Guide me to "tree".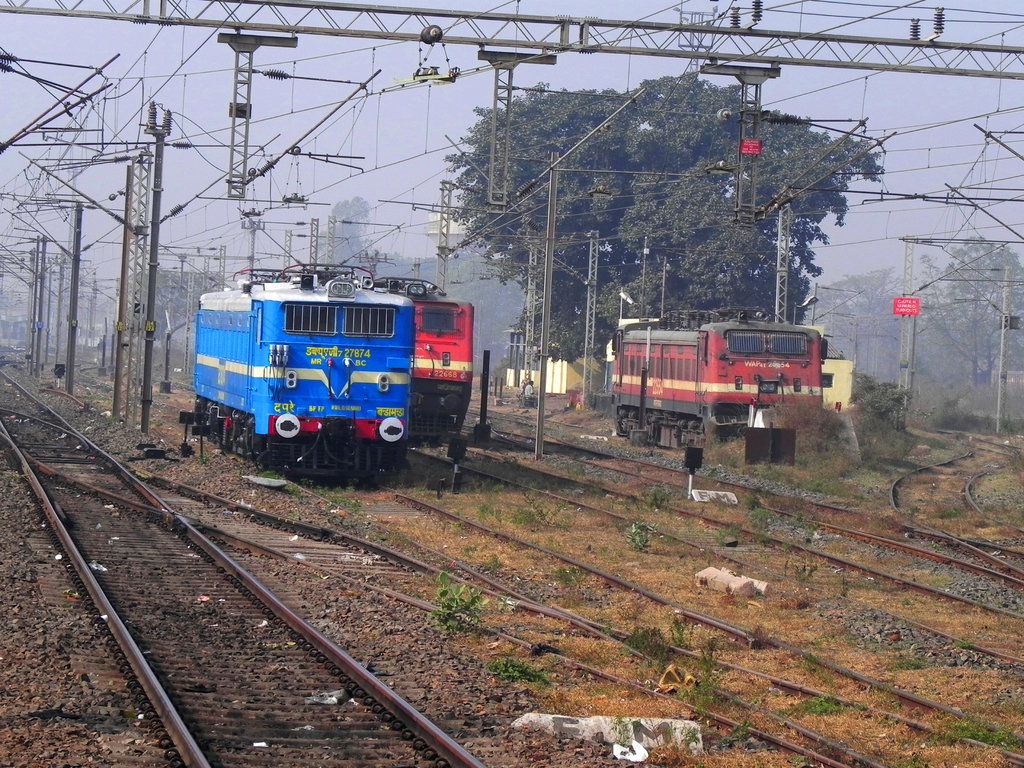
Guidance: [797,268,907,393].
